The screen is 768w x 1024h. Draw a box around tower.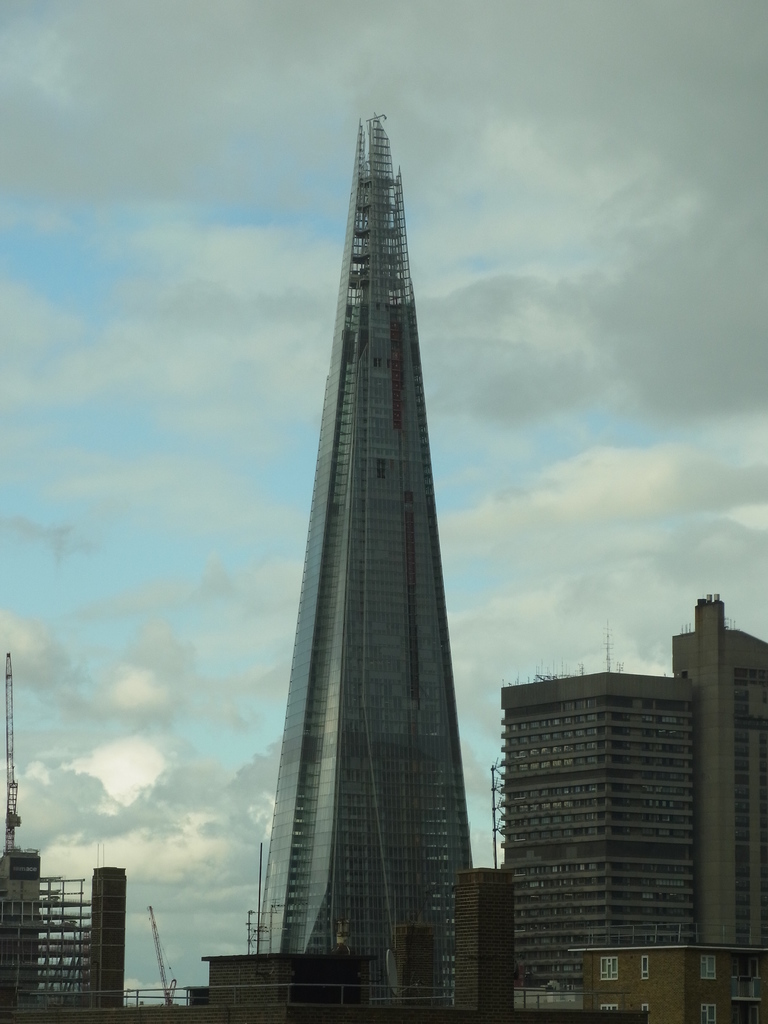
select_region(251, 108, 482, 1010).
